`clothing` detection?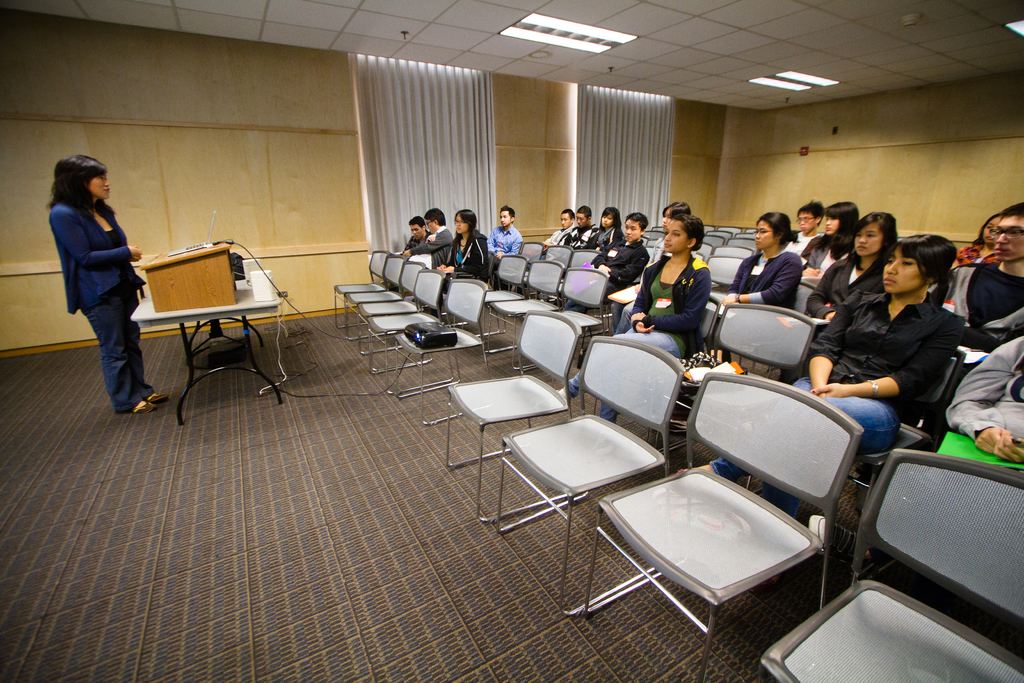
bbox=(42, 157, 143, 386)
